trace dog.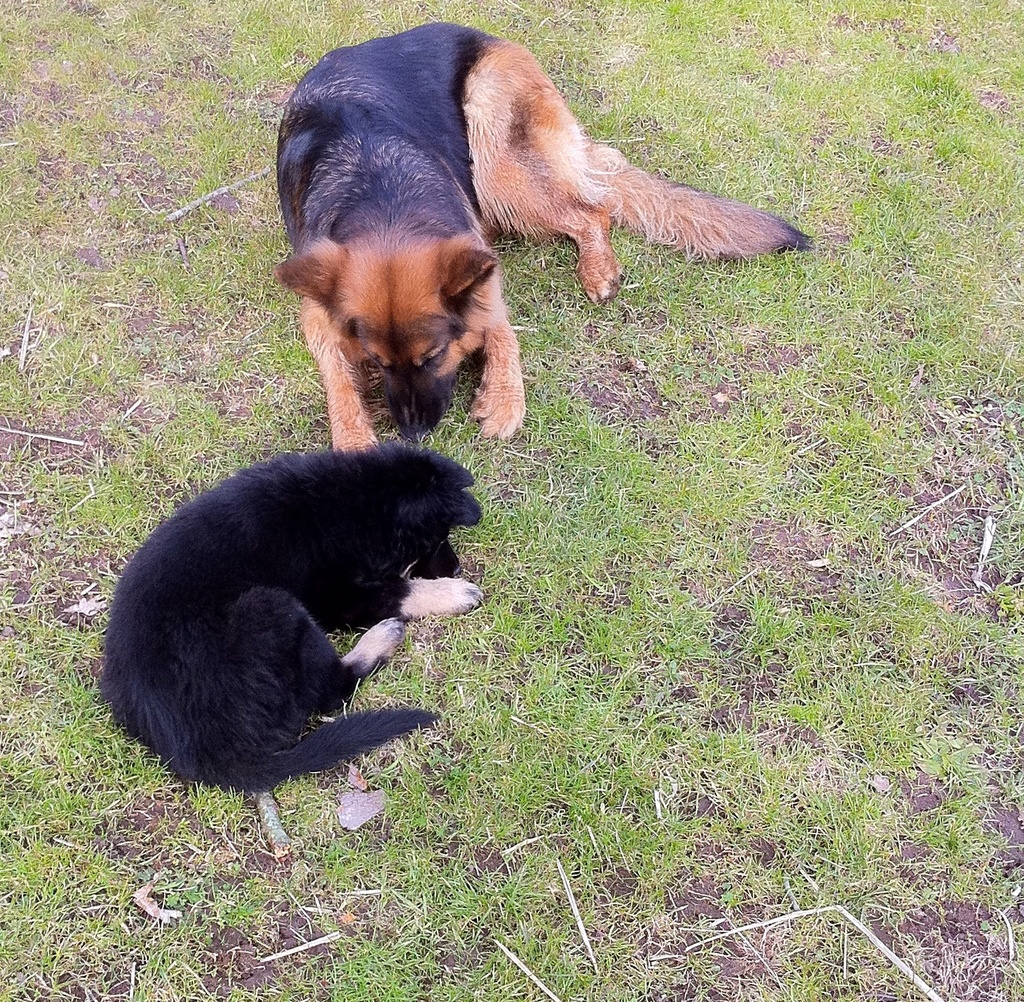
Traced to pyautogui.locateOnScreen(97, 439, 484, 795).
